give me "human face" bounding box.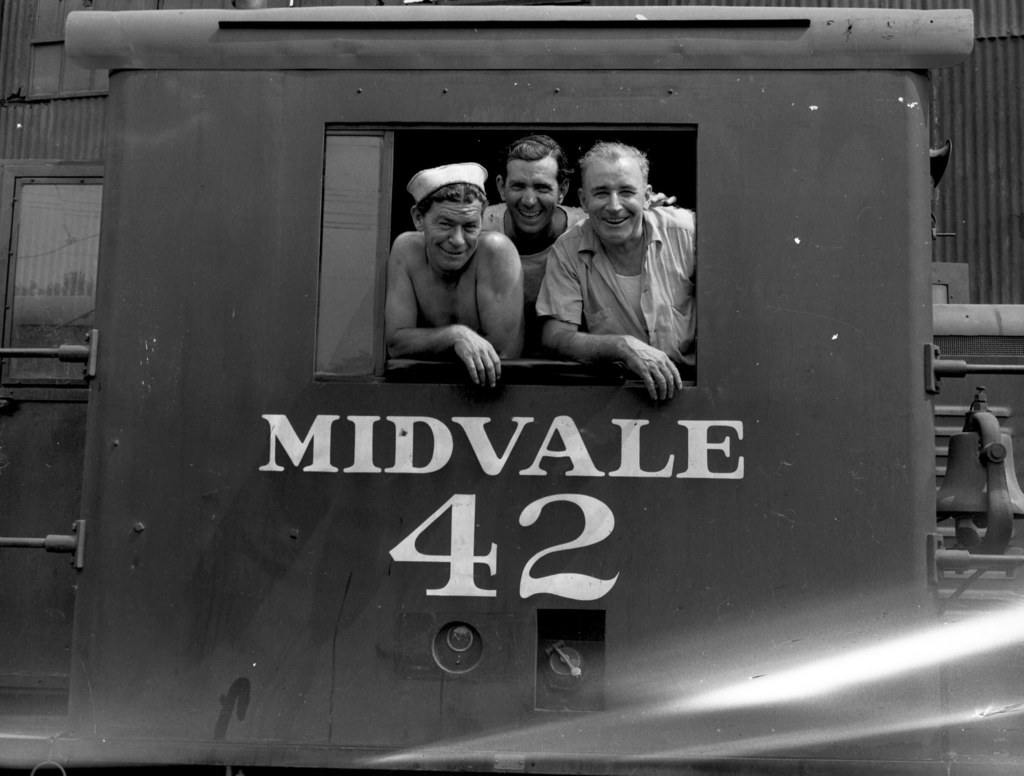
507,161,557,228.
